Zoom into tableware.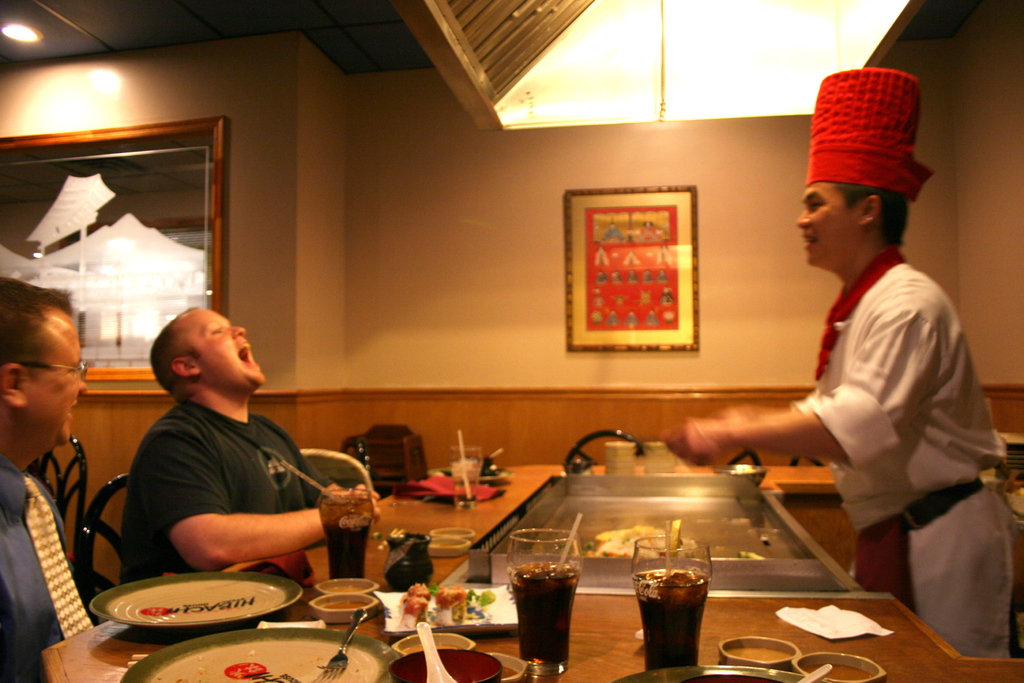
Zoom target: <region>714, 457, 769, 488</region>.
